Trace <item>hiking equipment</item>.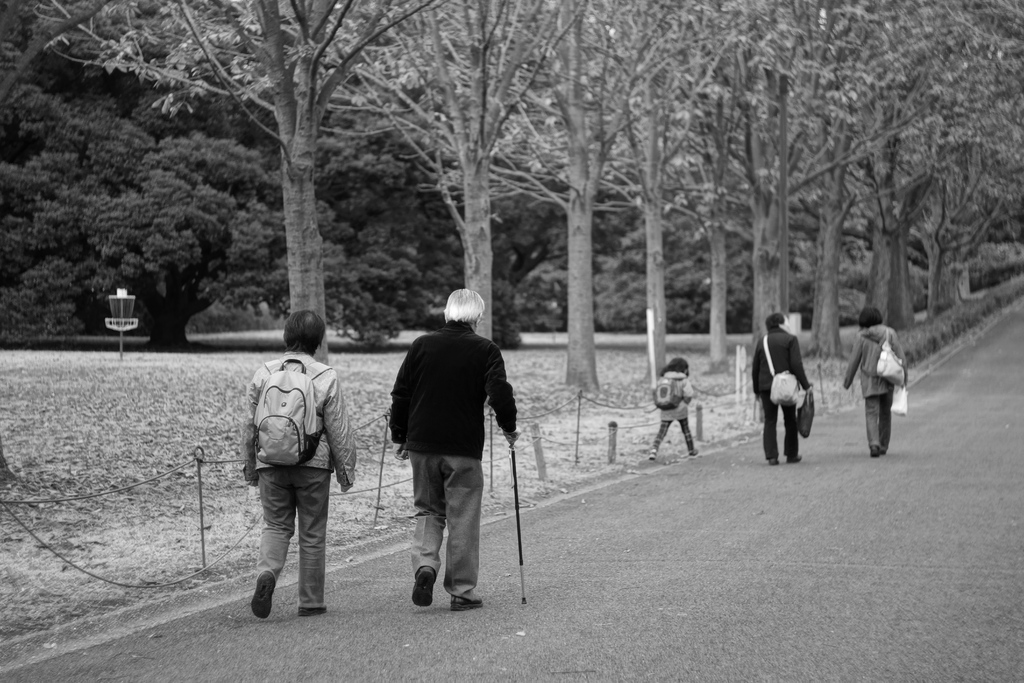
Traced to box(507, 440, 525, 601).
